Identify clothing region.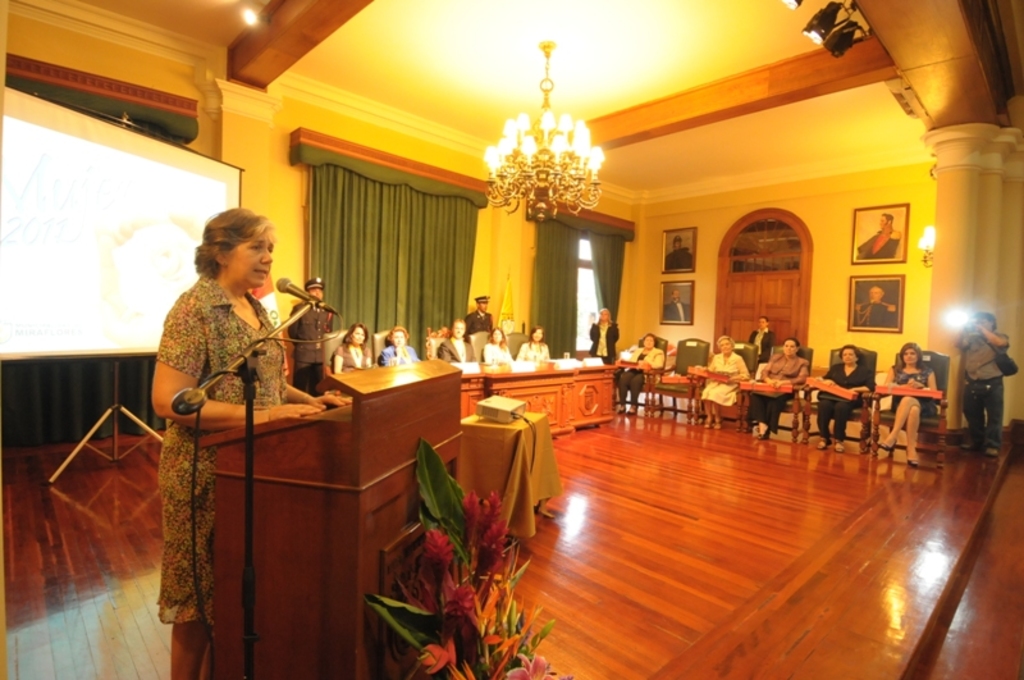
Region: select_region(769, 351, 810, 411).
